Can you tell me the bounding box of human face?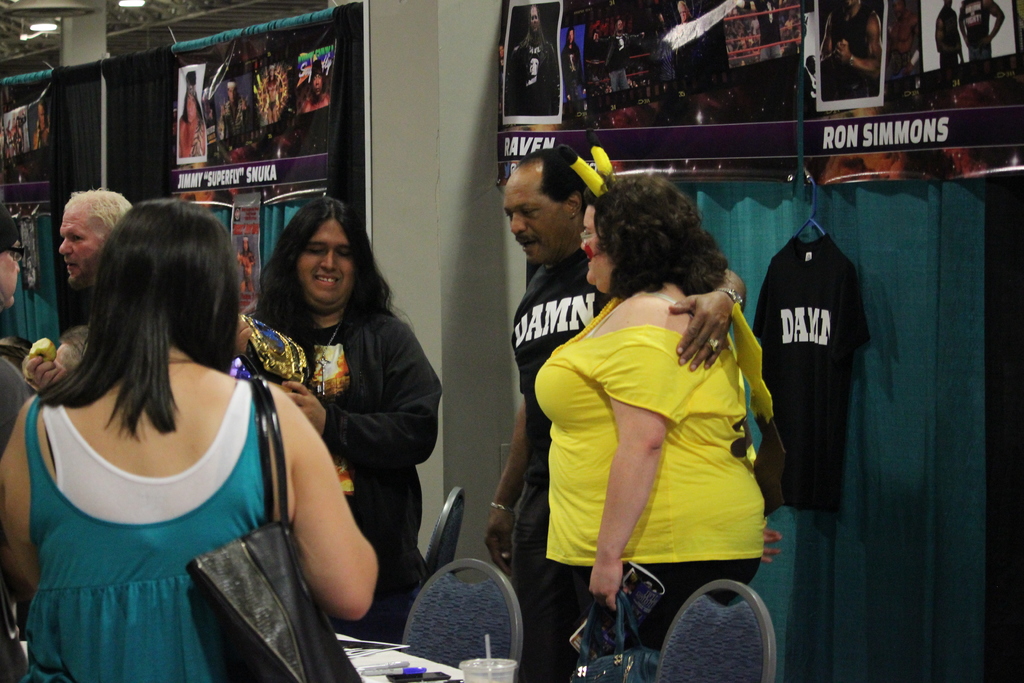
<region>0, 235, 24, 313</region>.
